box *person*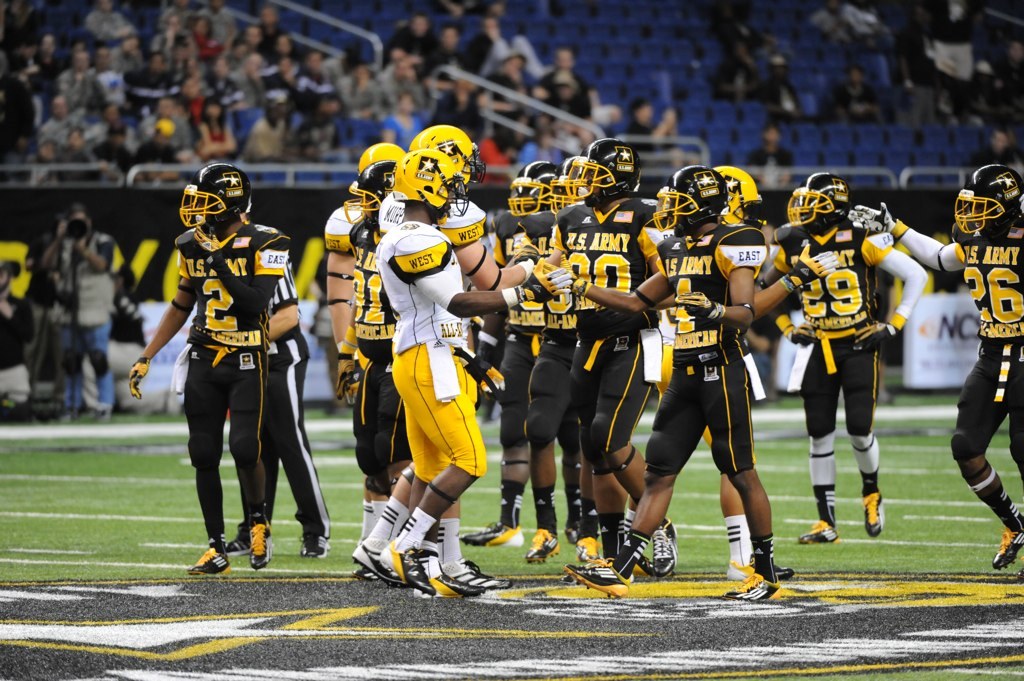
<bbox>750, 122, 794, 168</bbox>
